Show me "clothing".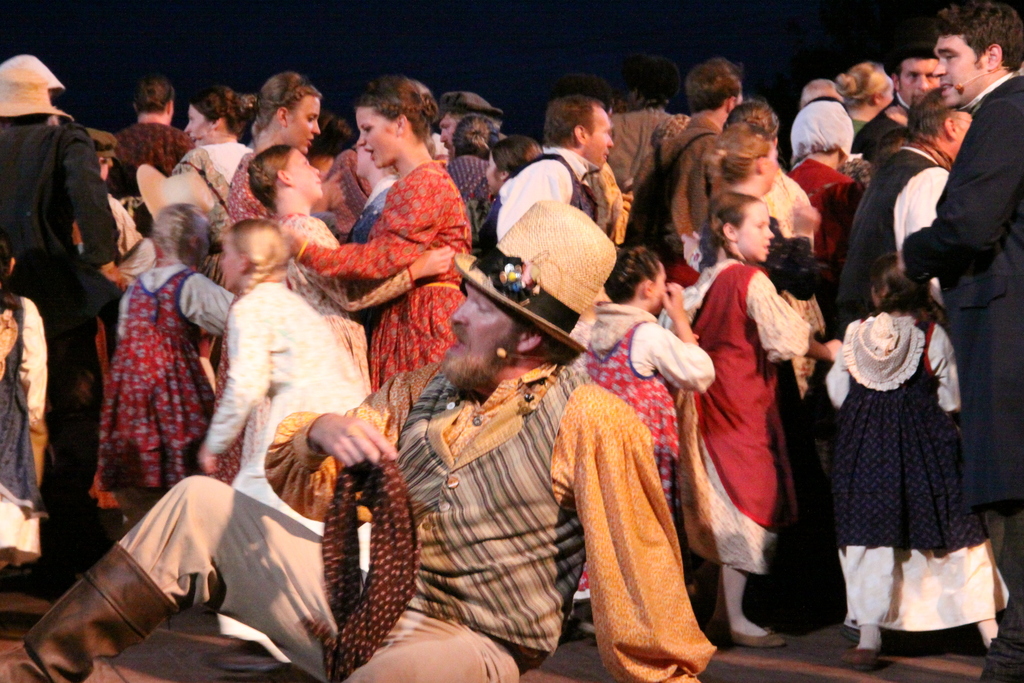
"clothing" is here: (left=18, top=345, right=714, bottom=682).
